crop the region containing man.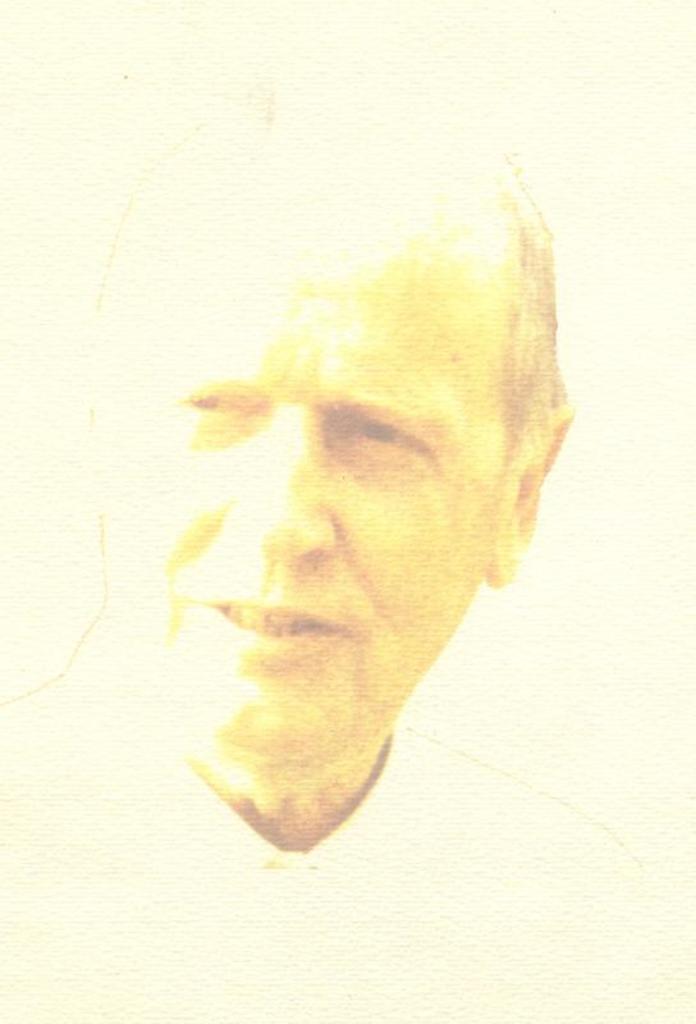
Crop region: {"x1": 100, "y1": 123, "x2": 644, "y2": 892}.
